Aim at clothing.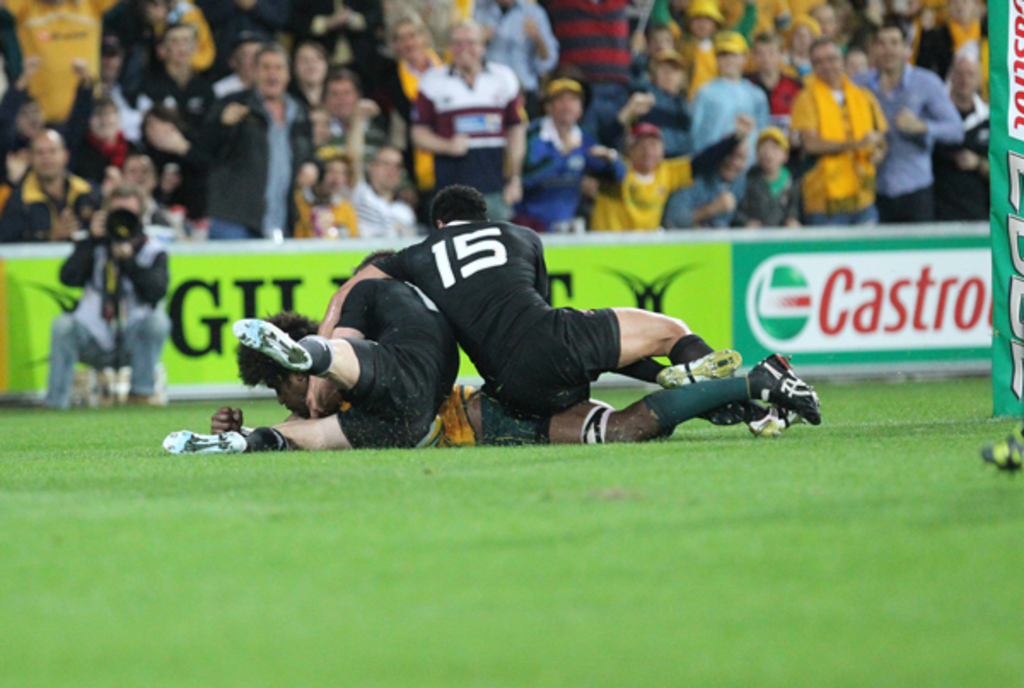
Aimed at (860, 67, 968, 186).
